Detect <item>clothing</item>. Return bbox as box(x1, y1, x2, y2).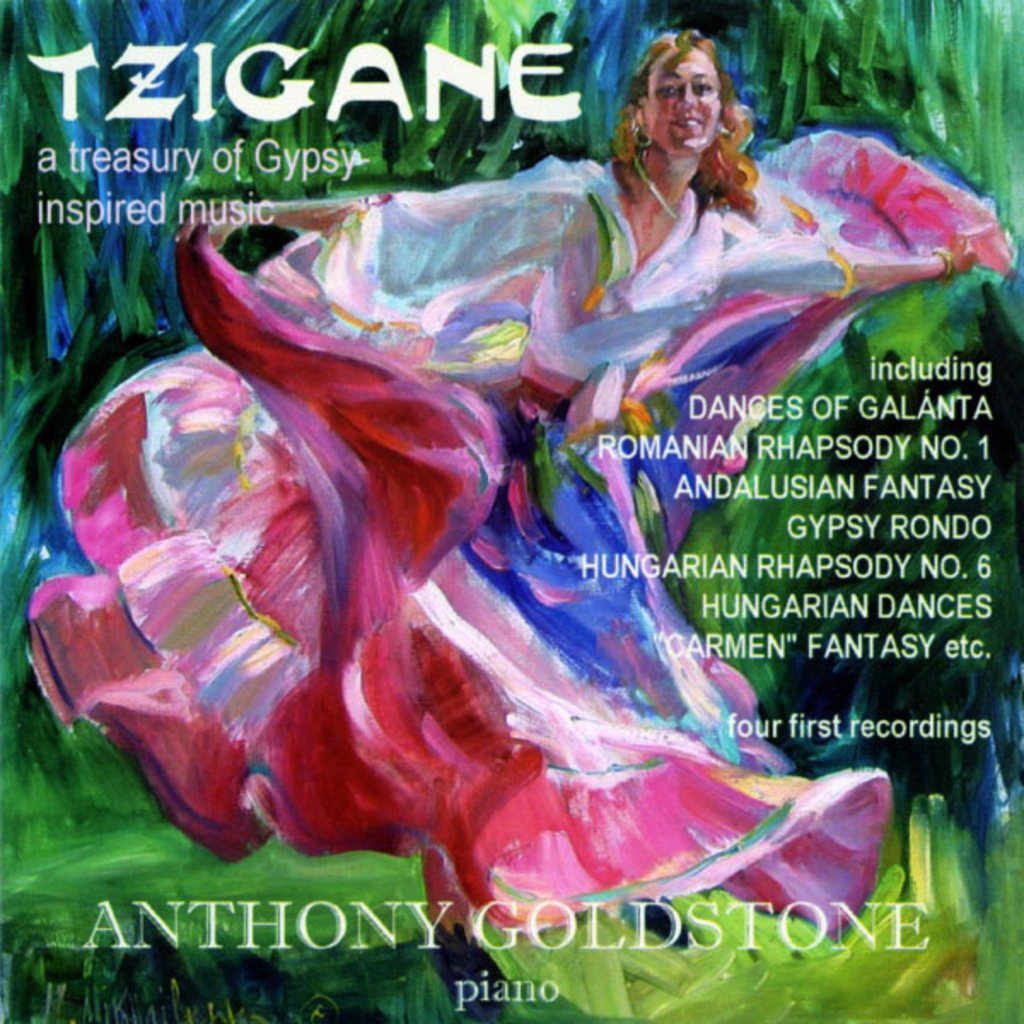
box(79, 85, 988, 932).
